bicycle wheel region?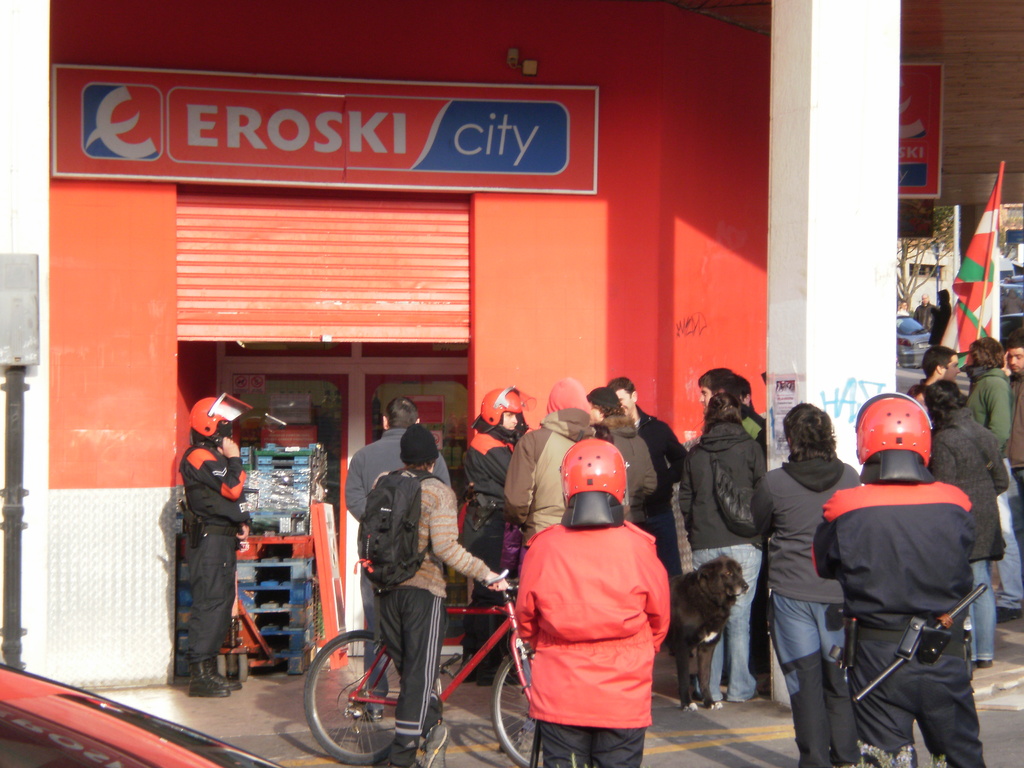
left=492, top=643, right=541, bottom=767
